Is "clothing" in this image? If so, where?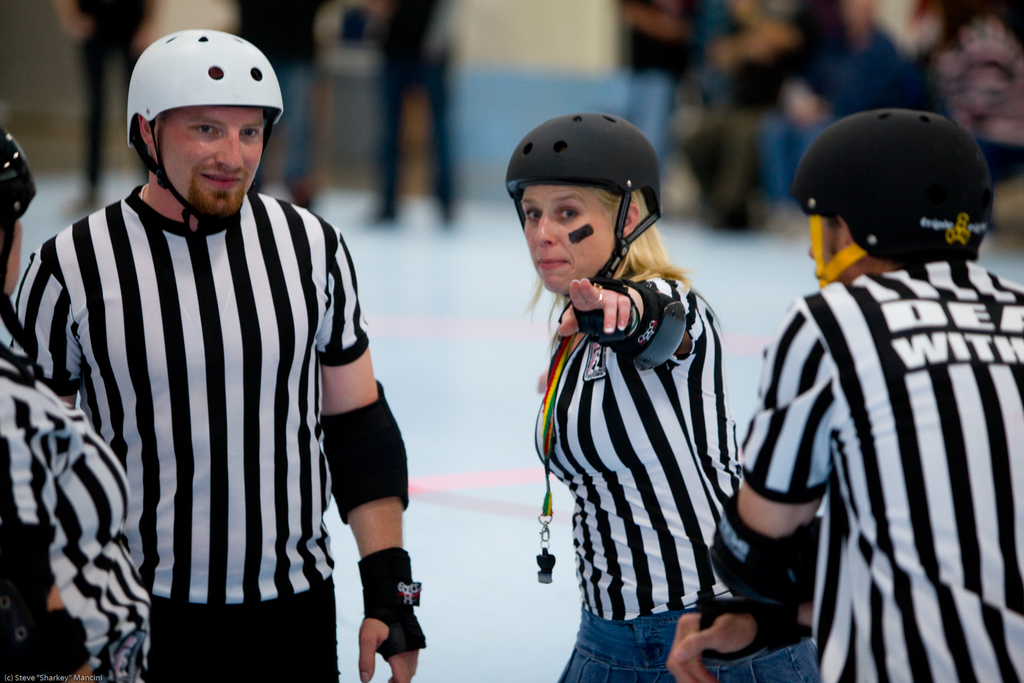
Yes, at <region>612, 0, 693, 186</region>.
